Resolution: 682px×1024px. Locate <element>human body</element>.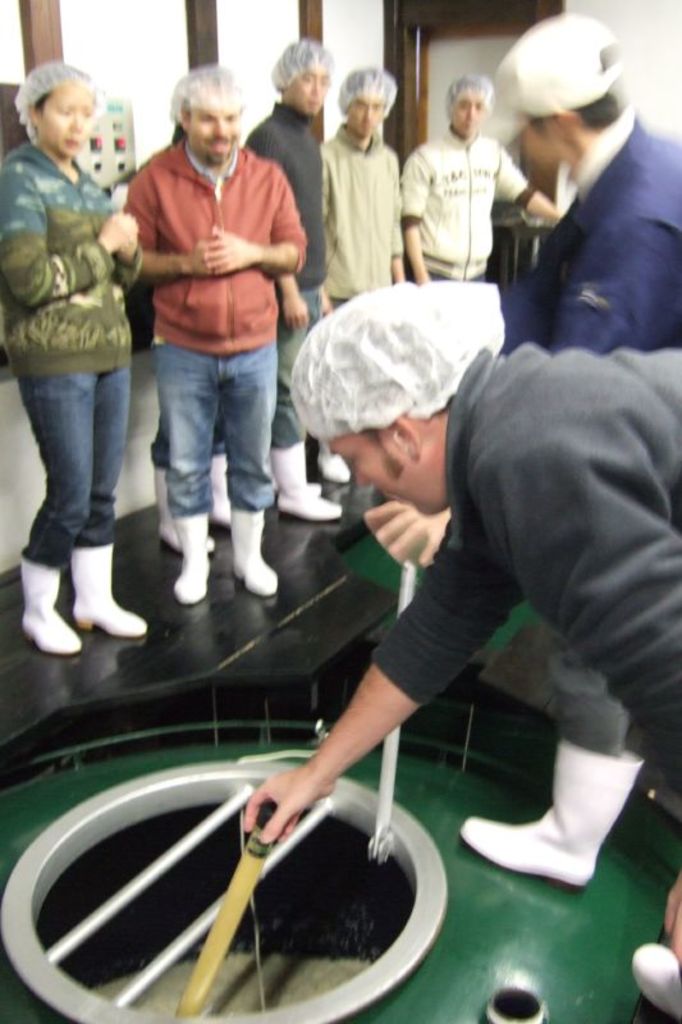
bbox=(463, 105, 681, 886).
